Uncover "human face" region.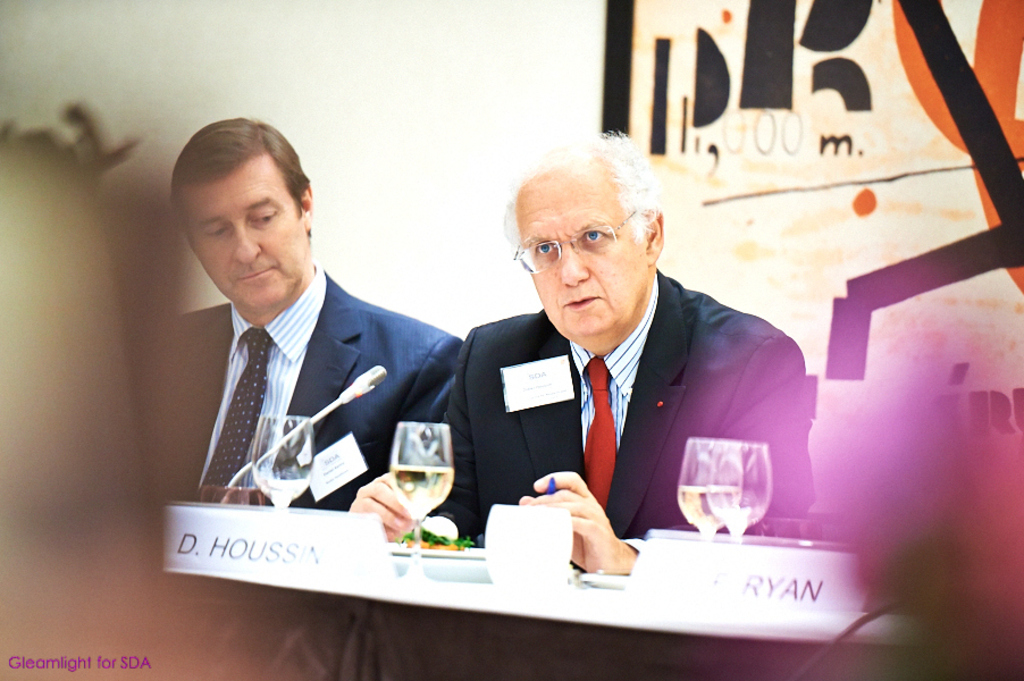
Uncovered: x1=518, y1=183, x2=649, y2=339.
